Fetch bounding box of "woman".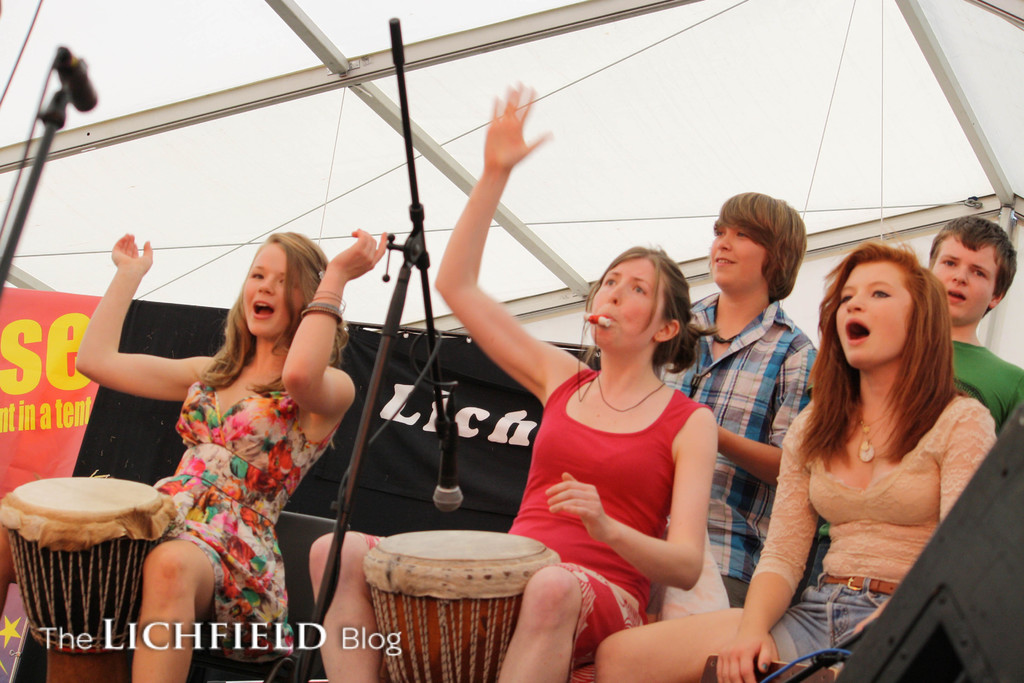
Bbox: detection(309, 83, 723, 682).
